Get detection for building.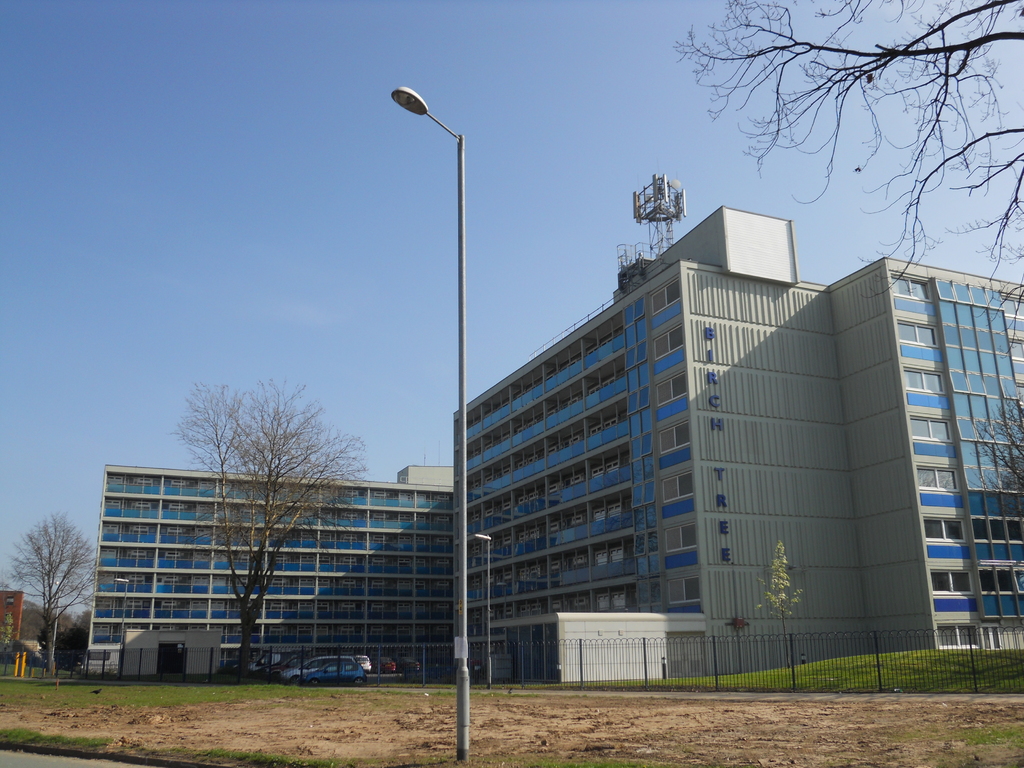
Detection: [x1=82, y1=202, x2=1023, y2=680].
